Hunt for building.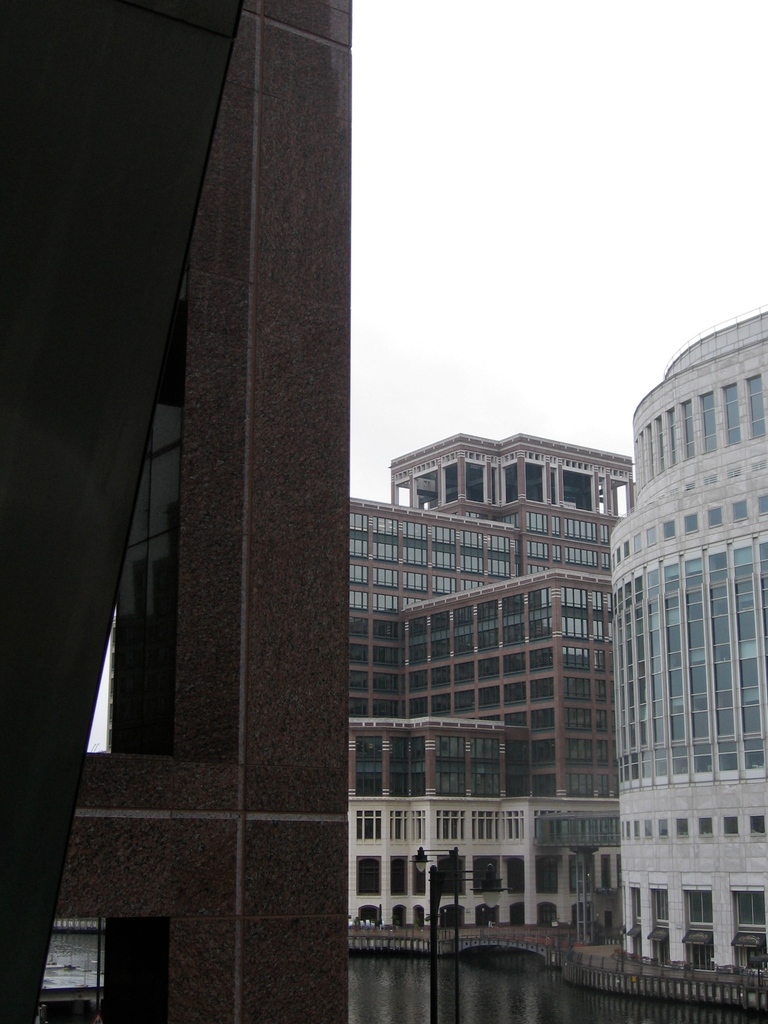
Hunted down at x1=344 y1=801 x2=618 y2=942.
